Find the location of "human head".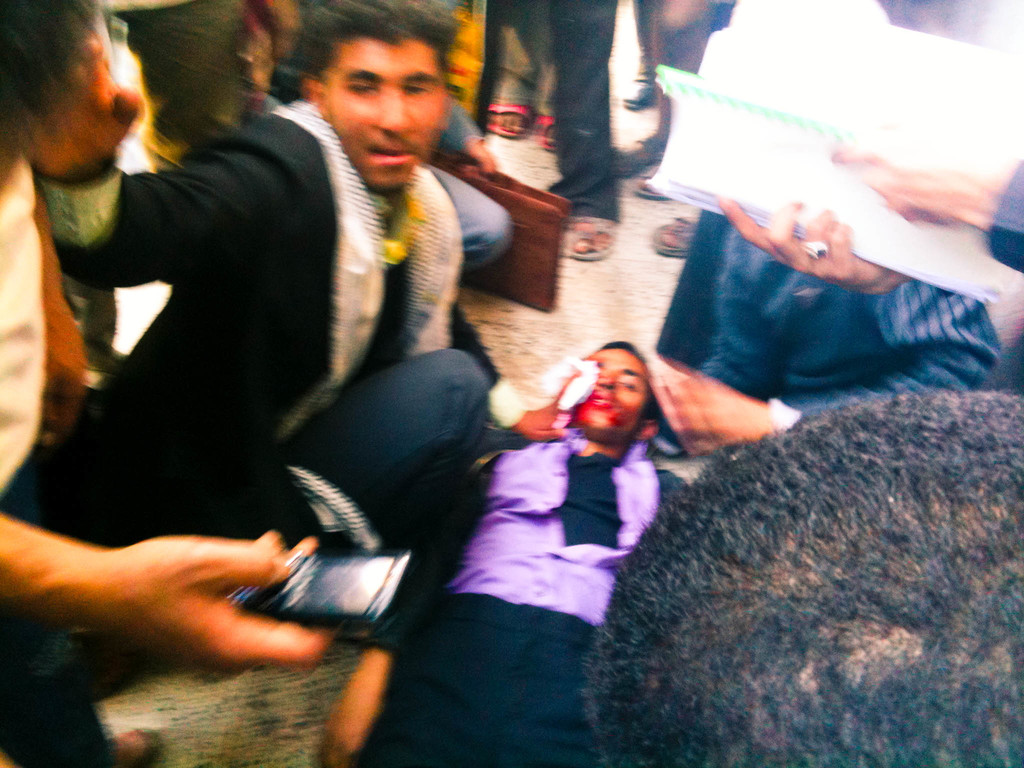
Location: bbox(295, 0, 452, 188).
